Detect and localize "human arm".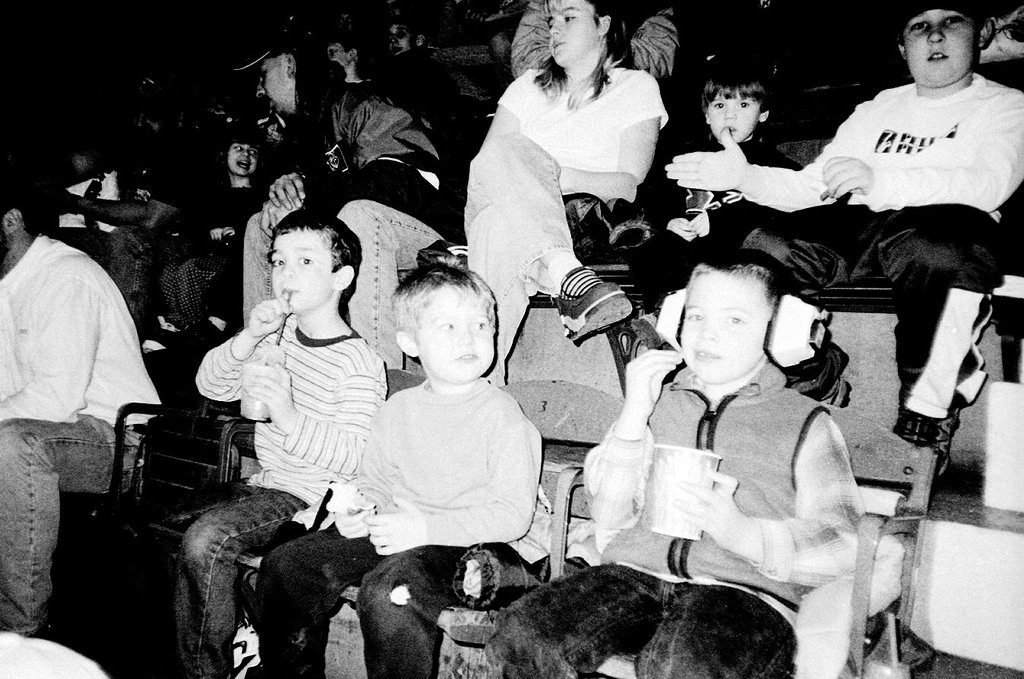
Localized at bbox=(477, 68, 638, 207).
